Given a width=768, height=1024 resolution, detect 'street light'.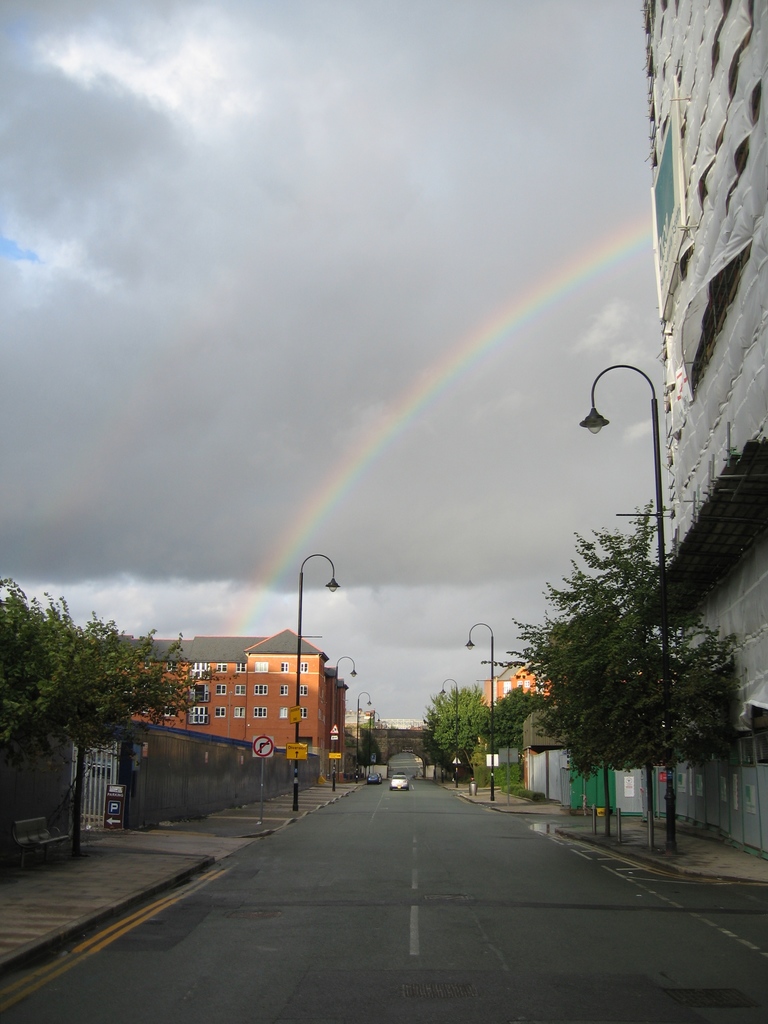
Rect(466, 620, 494, 797).
